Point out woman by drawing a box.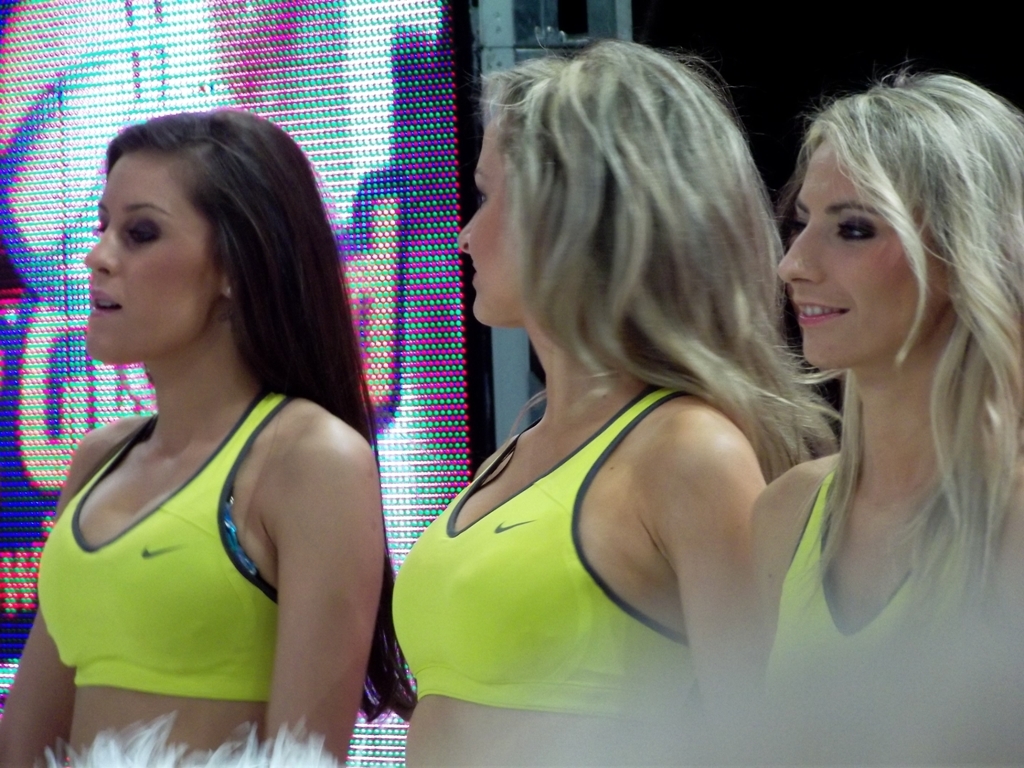
Rect(0, 102, 417, 767).
